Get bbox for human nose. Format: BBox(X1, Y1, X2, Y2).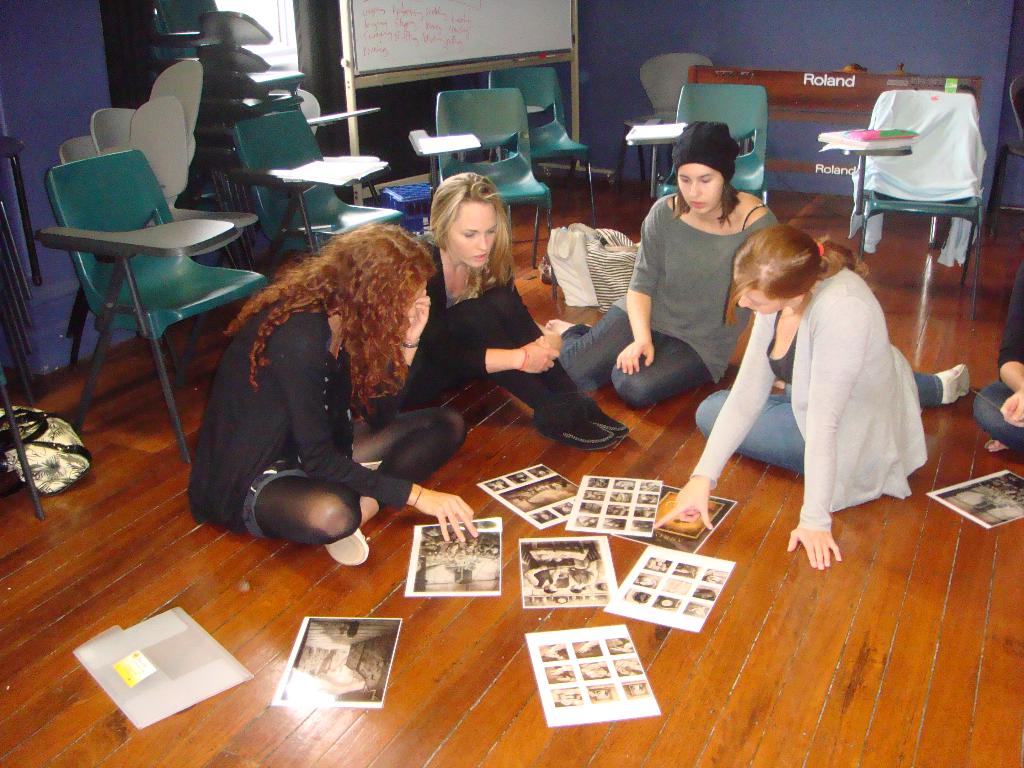
BBox(478, 230, 488, 251).
